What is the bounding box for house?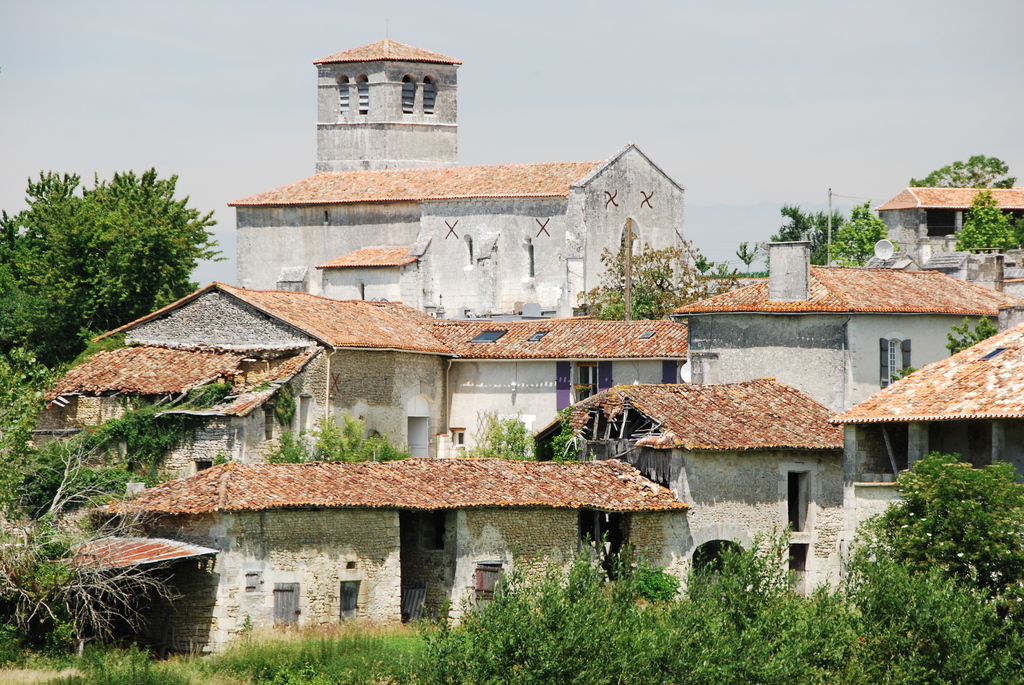
x1=531, y1=379, x2=855, y2=602.
